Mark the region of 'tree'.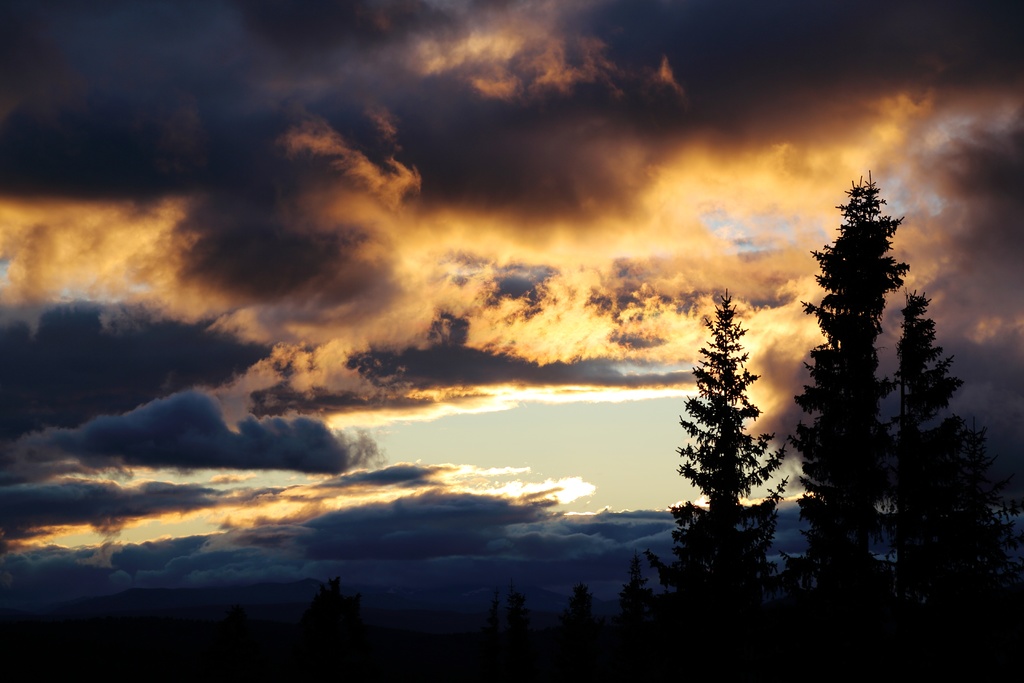
Region: {"x1": 871, "y1": 290, "x2": 988, "y2": 576}.
